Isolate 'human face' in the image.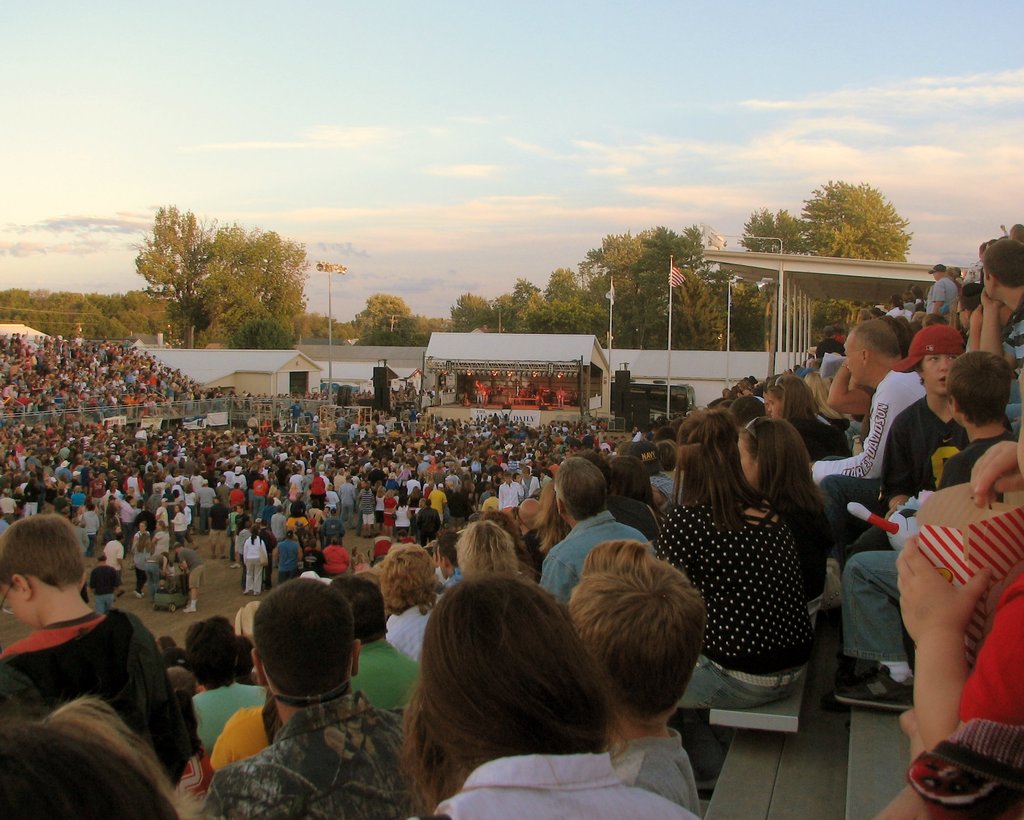
Isolated region: l=925, t=355, r=959, b=397.
